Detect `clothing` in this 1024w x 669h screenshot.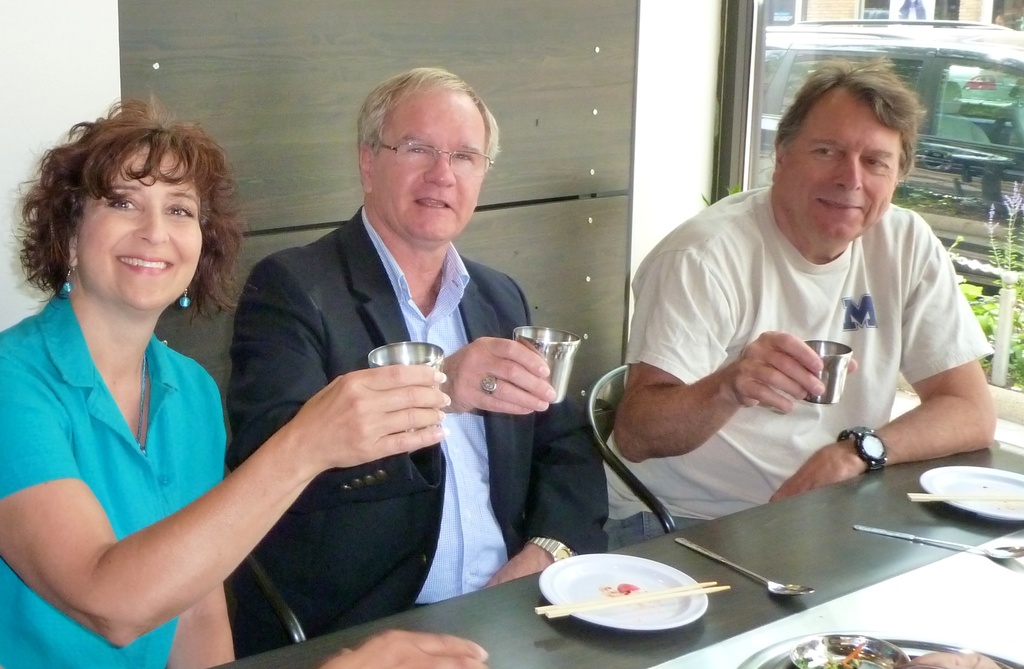
Detection: 215, 198, 607, 635.
